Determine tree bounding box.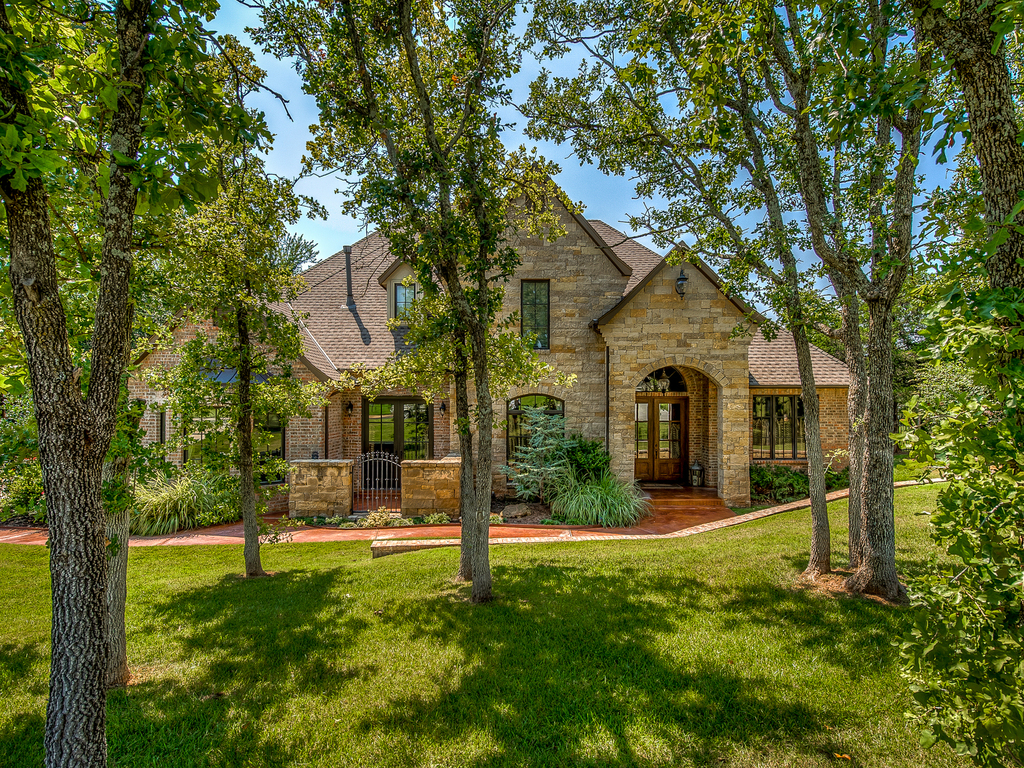
Determined: 771,284,950,467.
